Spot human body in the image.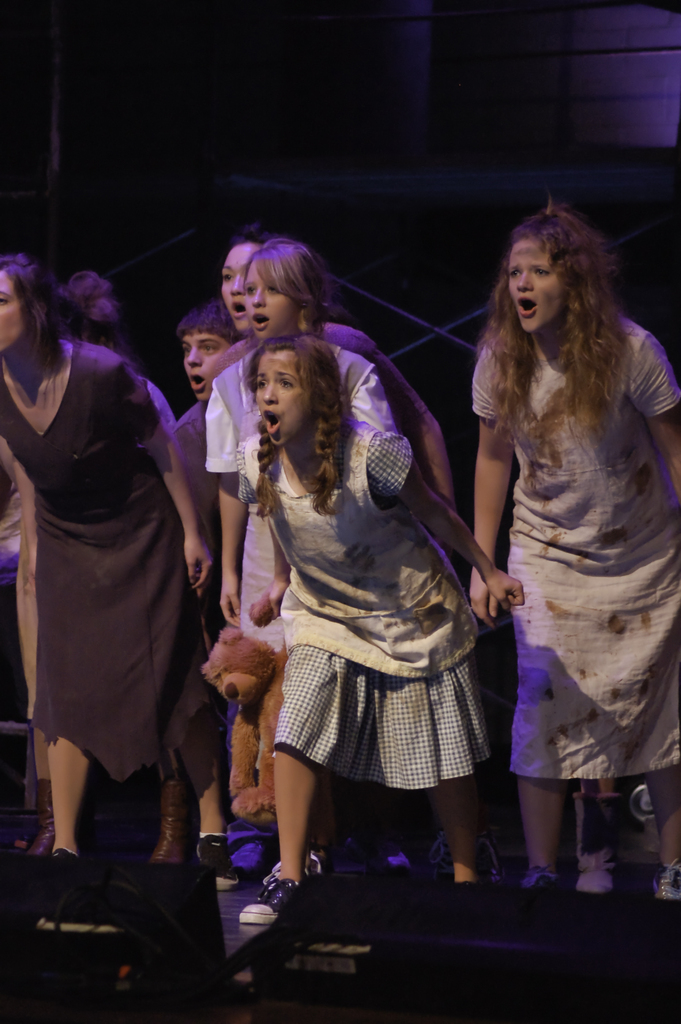
human body found at pyautogui.locateOnScreen(470, 199, 680, 899).
